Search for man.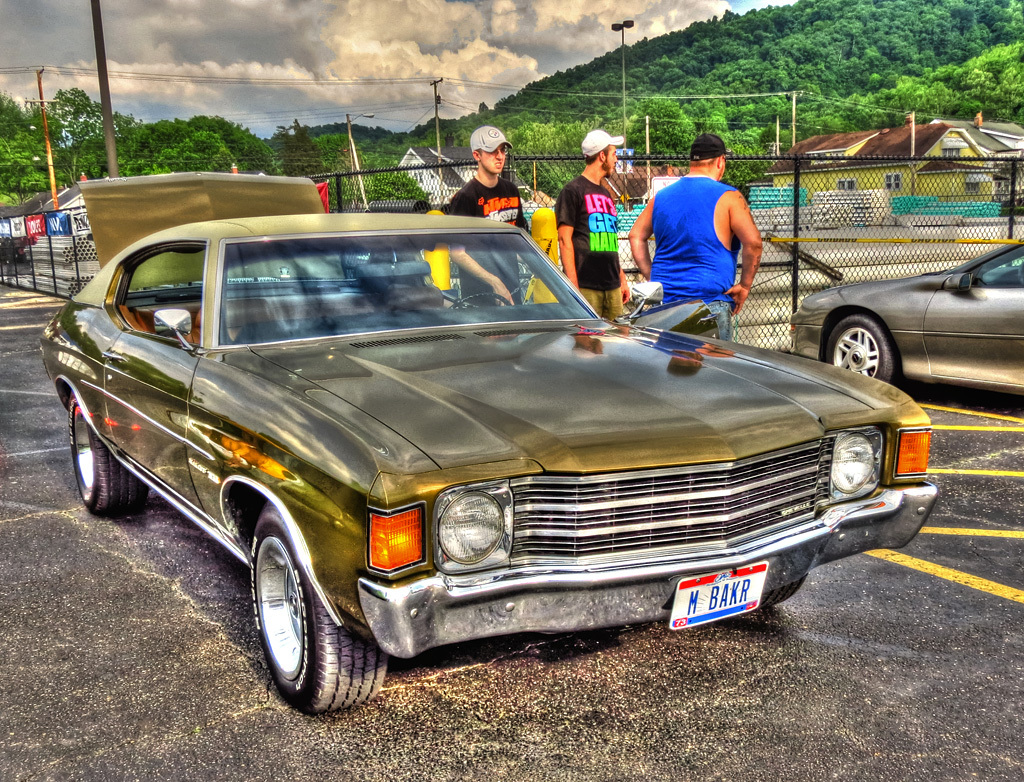
Found at crop(553, 129, 624, 316).
